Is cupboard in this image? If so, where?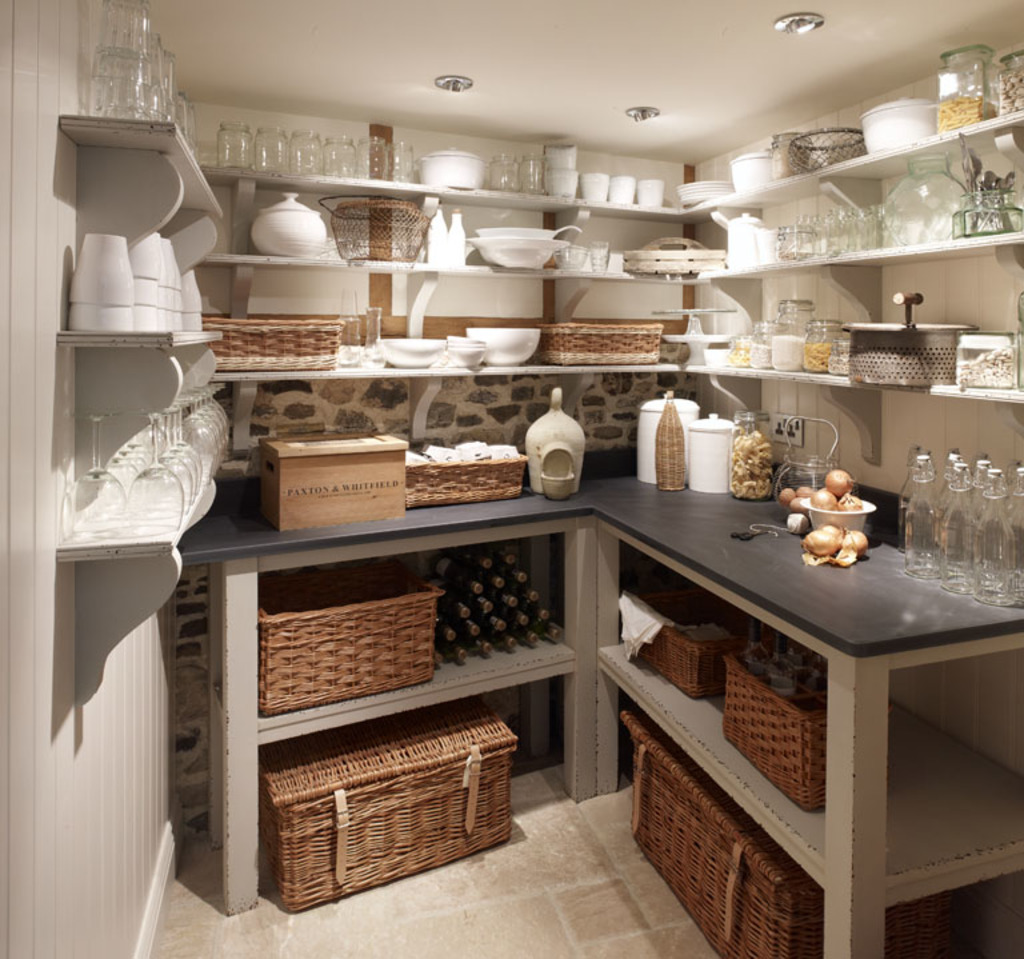
Yes, at <region>45, 41, 1023, 958</region>.
